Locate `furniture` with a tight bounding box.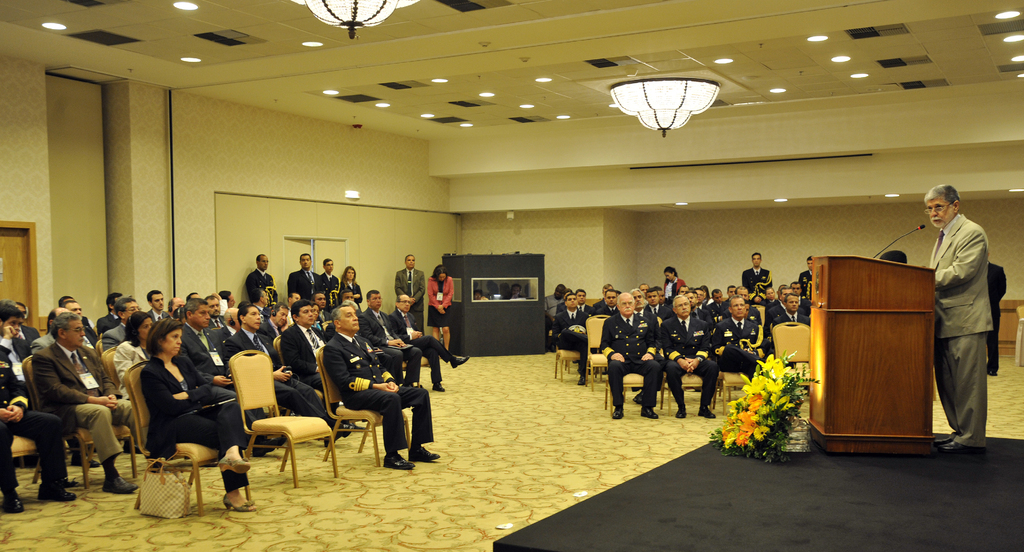
x1=223 y1=345 x2=337 y2=489.
